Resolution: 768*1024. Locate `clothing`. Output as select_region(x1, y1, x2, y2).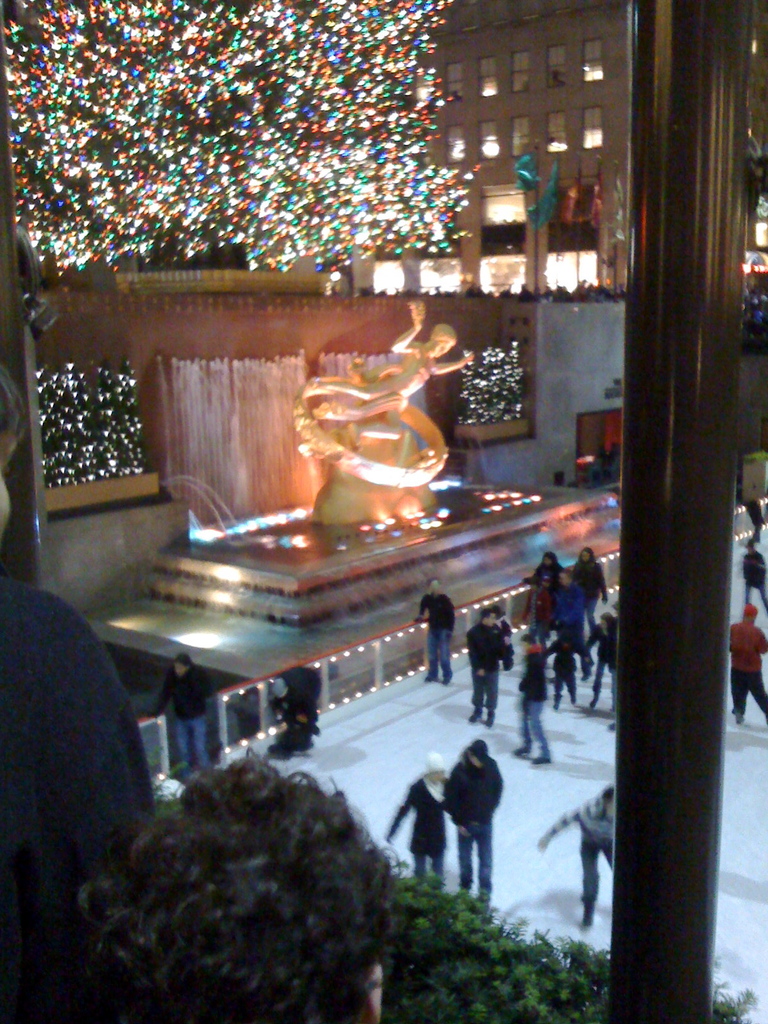
select_region(419, 588, 457, 685).
